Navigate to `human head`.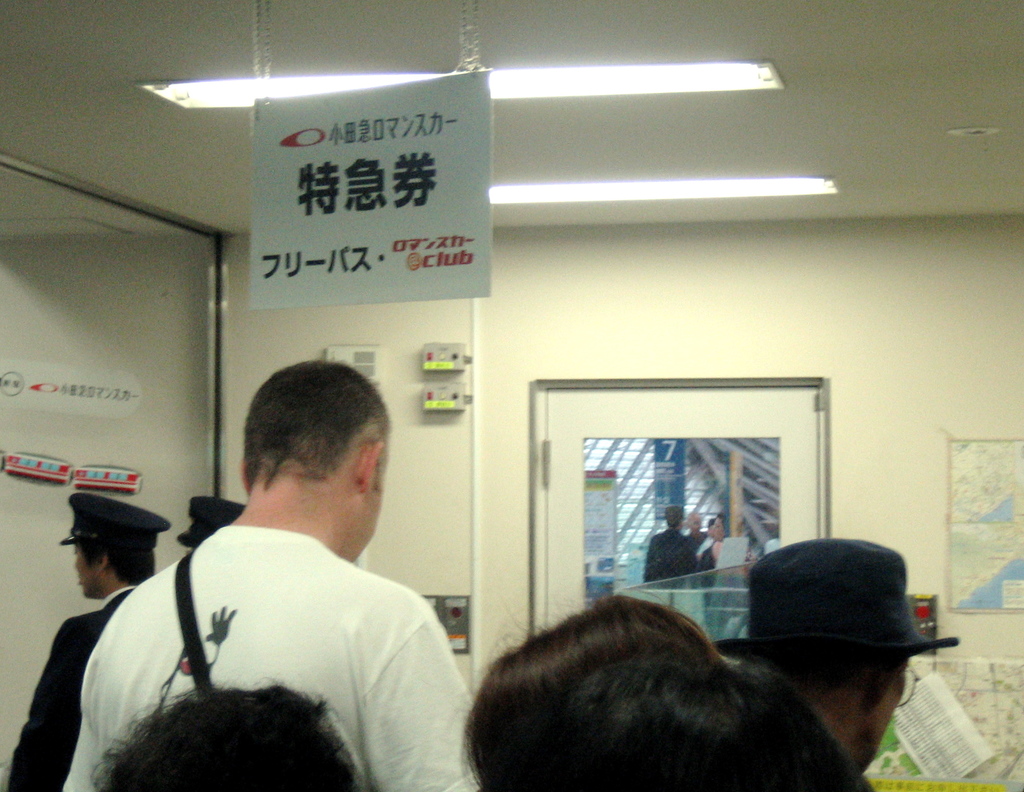
Navigation target: [x1=684, y1=514, x2=700, y2=536].
